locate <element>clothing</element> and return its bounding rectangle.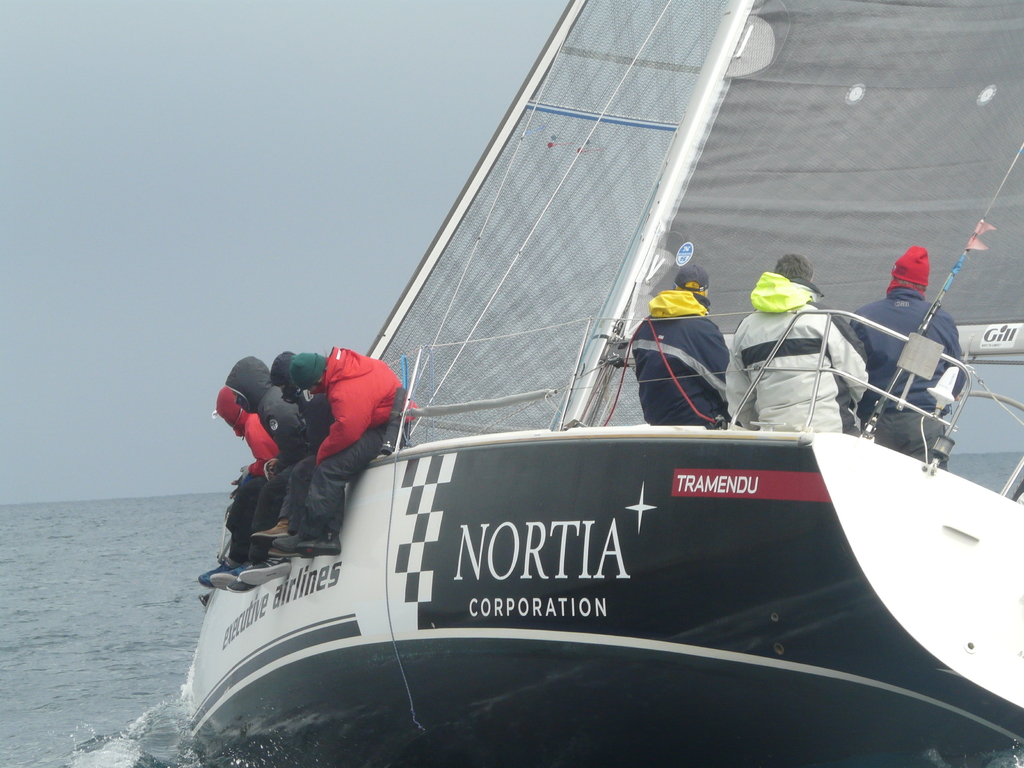
249/387/308/558.
